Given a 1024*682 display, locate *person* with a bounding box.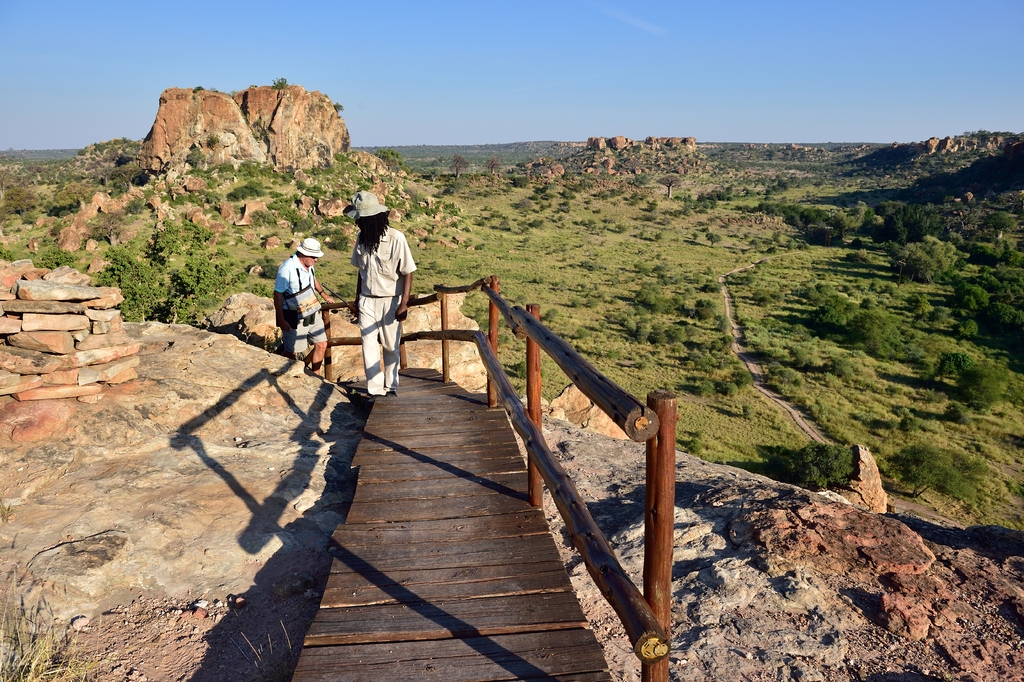
Located: 344,188,412,412.
